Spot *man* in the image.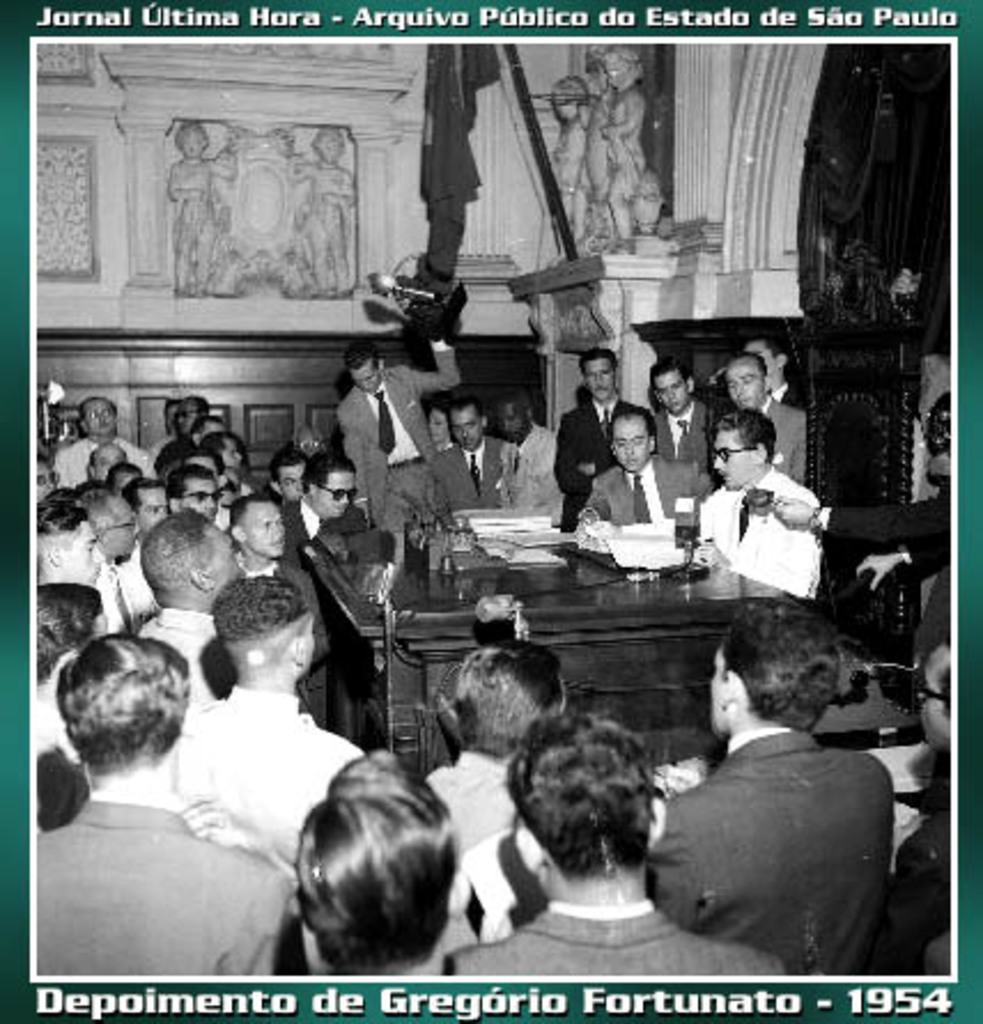
*man* found at pyautogui.locateOnScreen(103, 464, 136, 496).
